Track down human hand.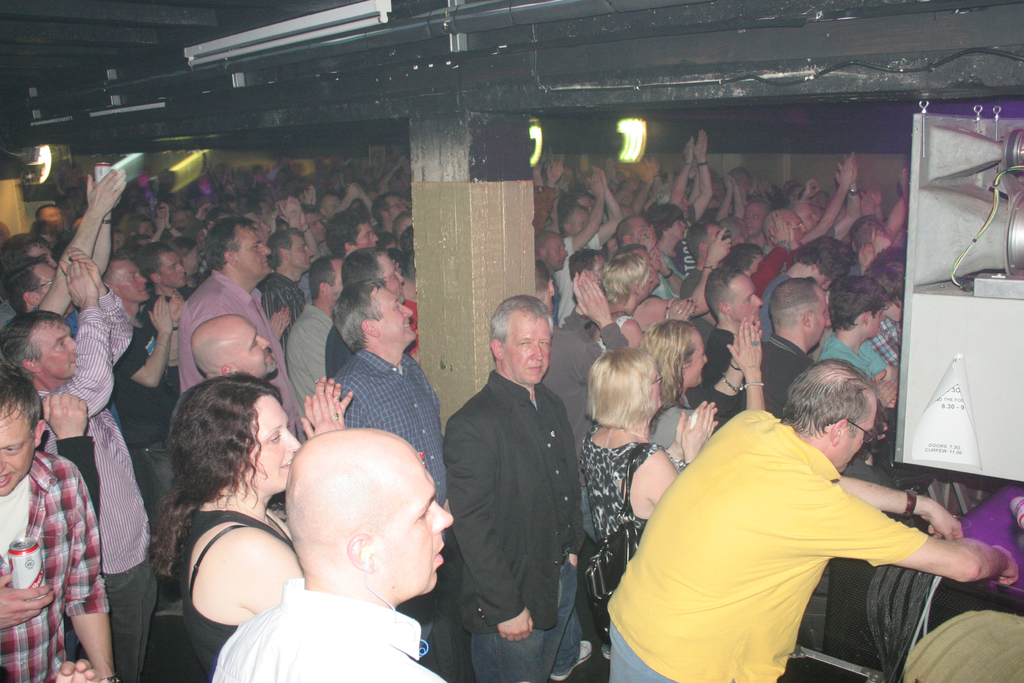
Tracked to (653,247,665,274).
